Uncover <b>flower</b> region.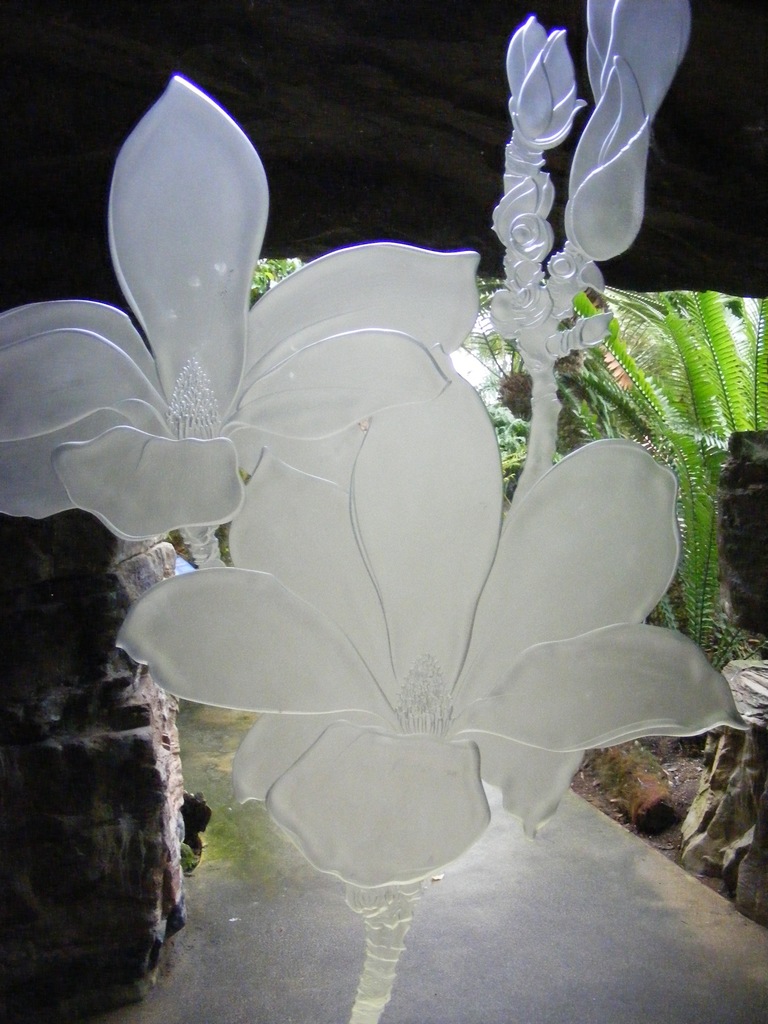
Uncovered: {"left": 112, "top": 344, "right": 737, "bottom": 897}.
